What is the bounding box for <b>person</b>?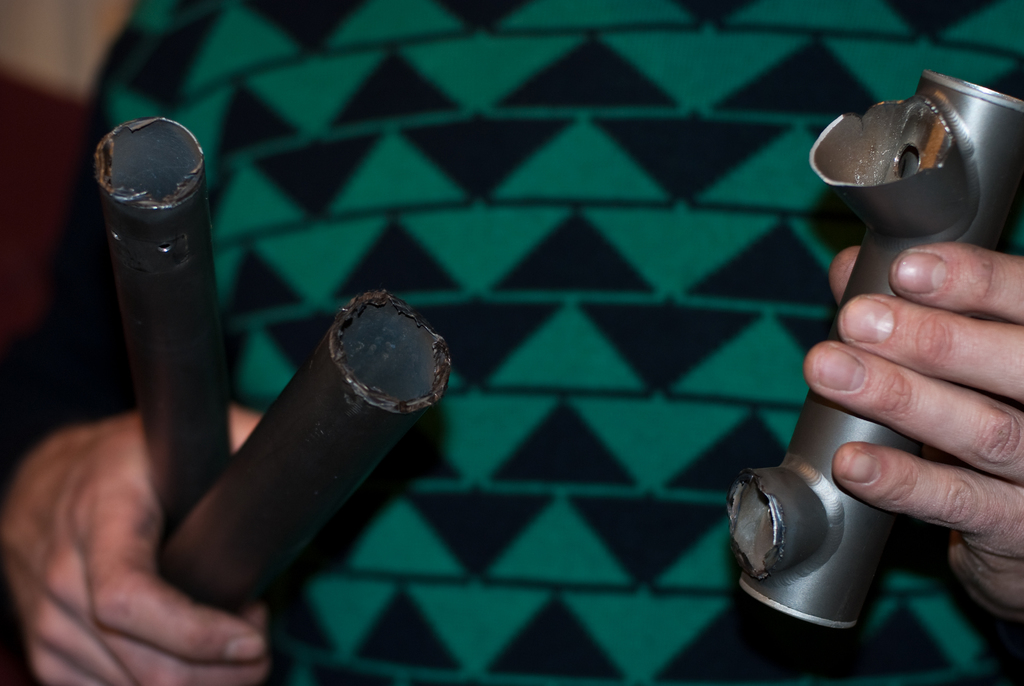
bbox=(0, 0, 1023, 685).
